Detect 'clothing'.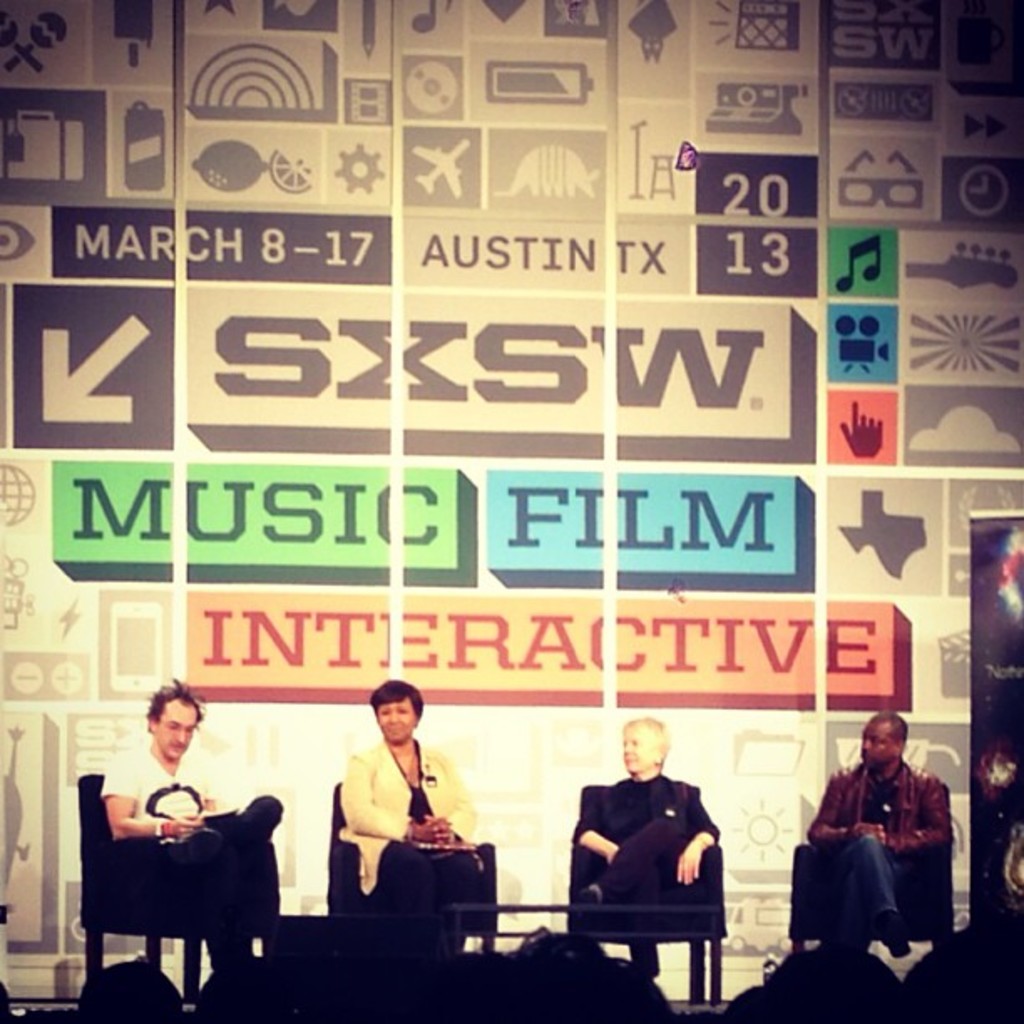
Detected at 808,765,950,950.
